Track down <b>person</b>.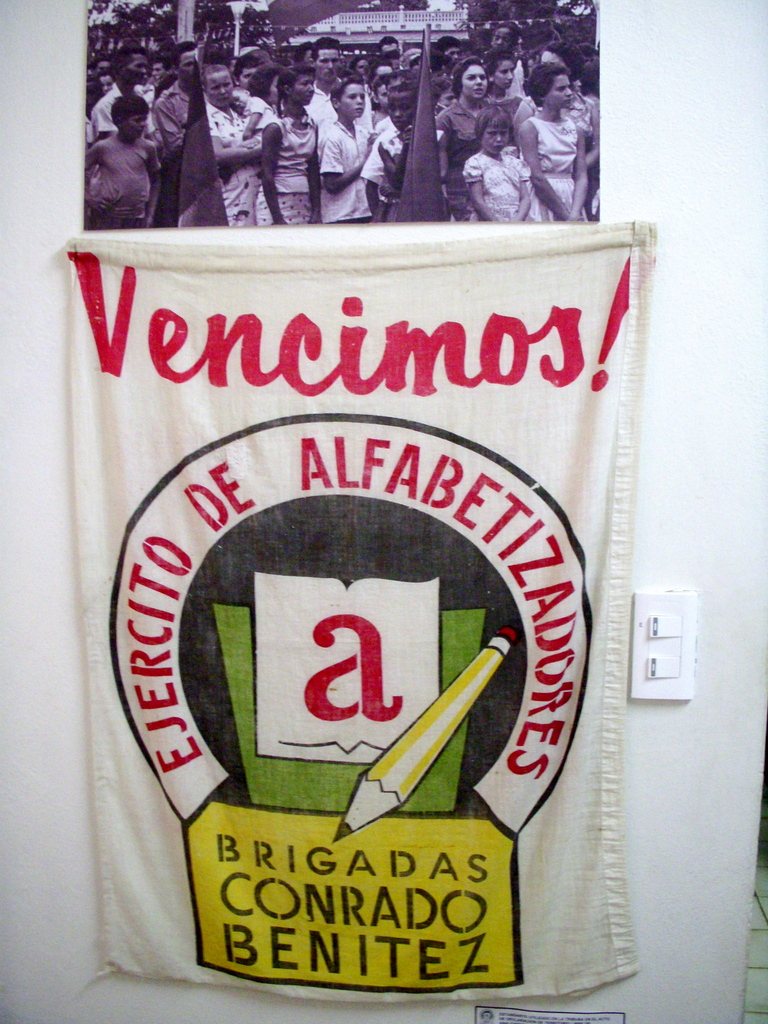
Tracked to select_region(362, 74, 419, 218).
